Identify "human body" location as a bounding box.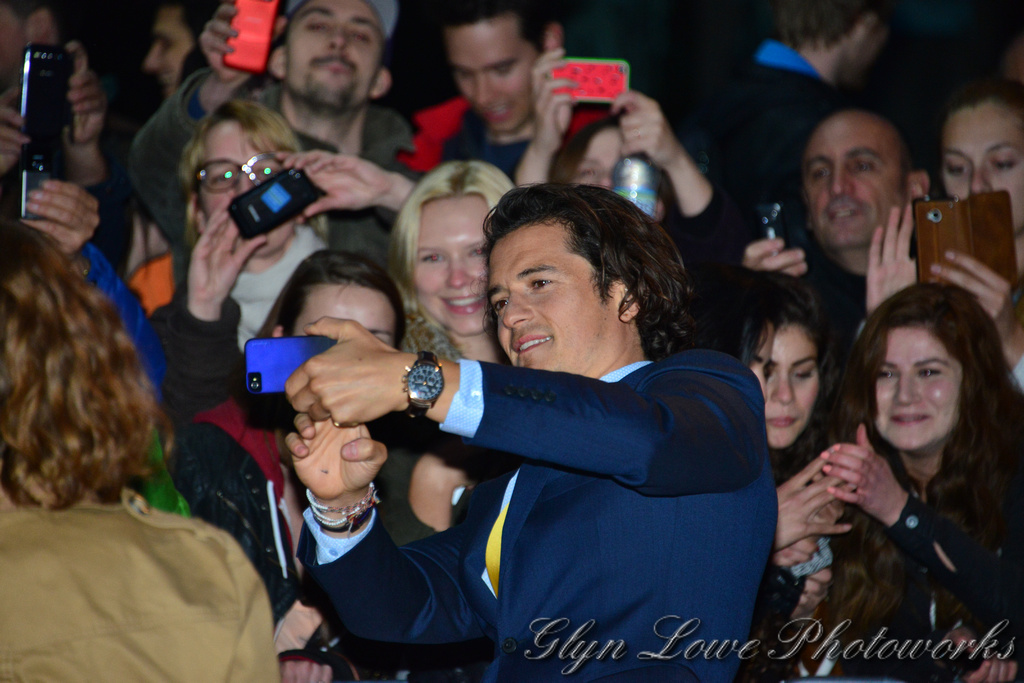
<bbox>141, 0, 230, 102</bbox>.
